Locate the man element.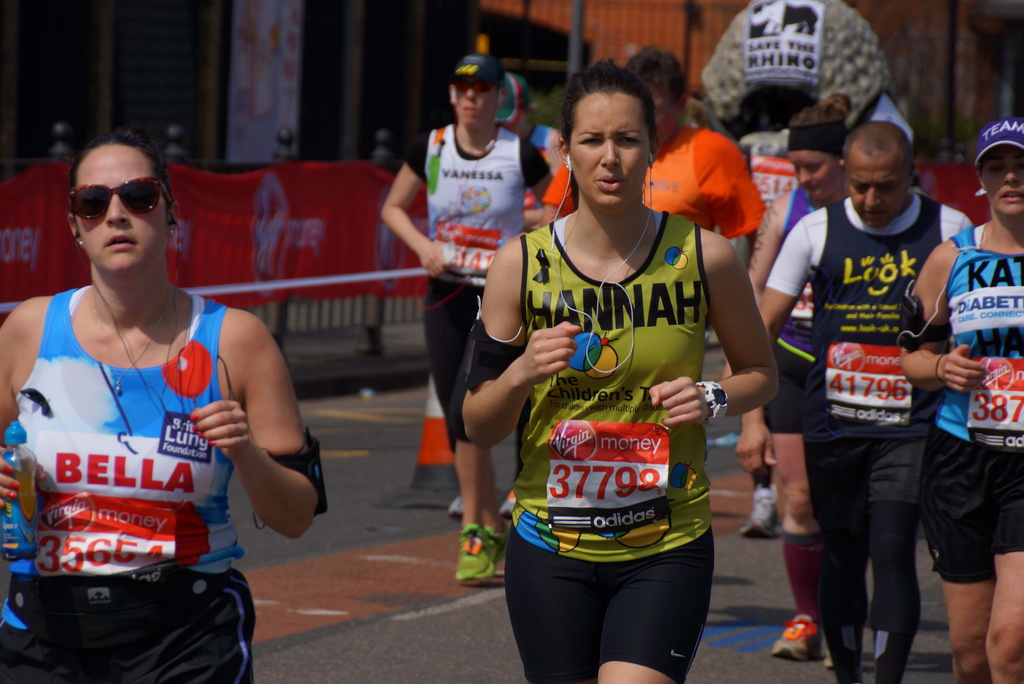
Element bbox: box(383, 51, 550, 581).
